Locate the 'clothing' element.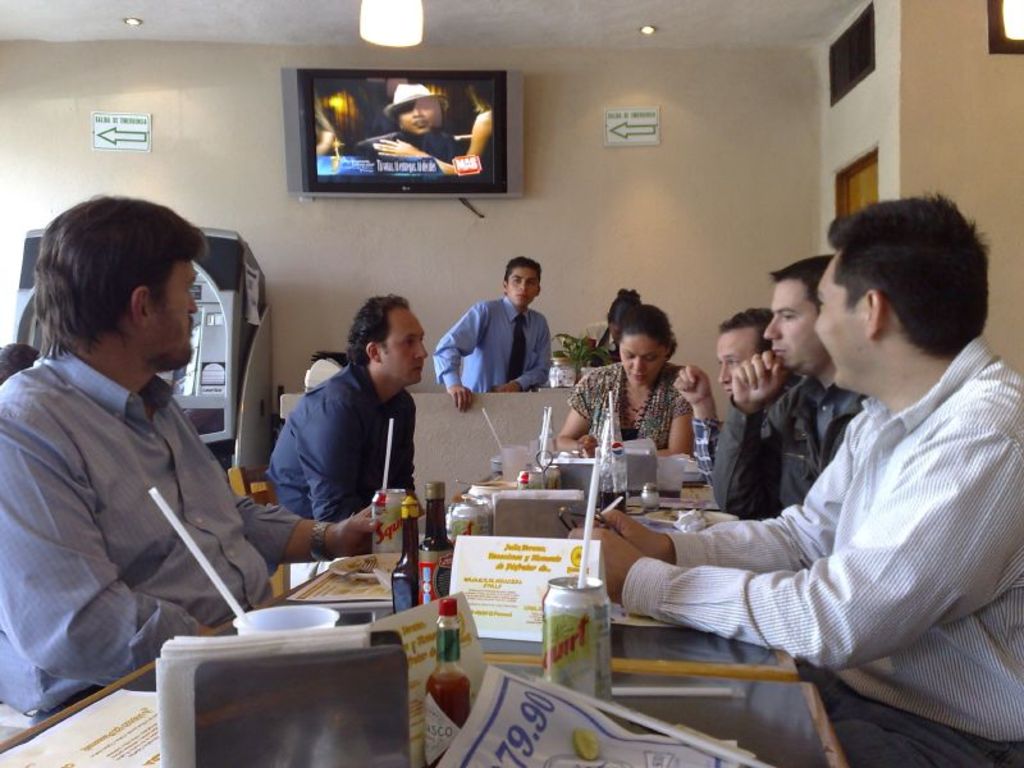
Element bbox: 430:296:550:383.
